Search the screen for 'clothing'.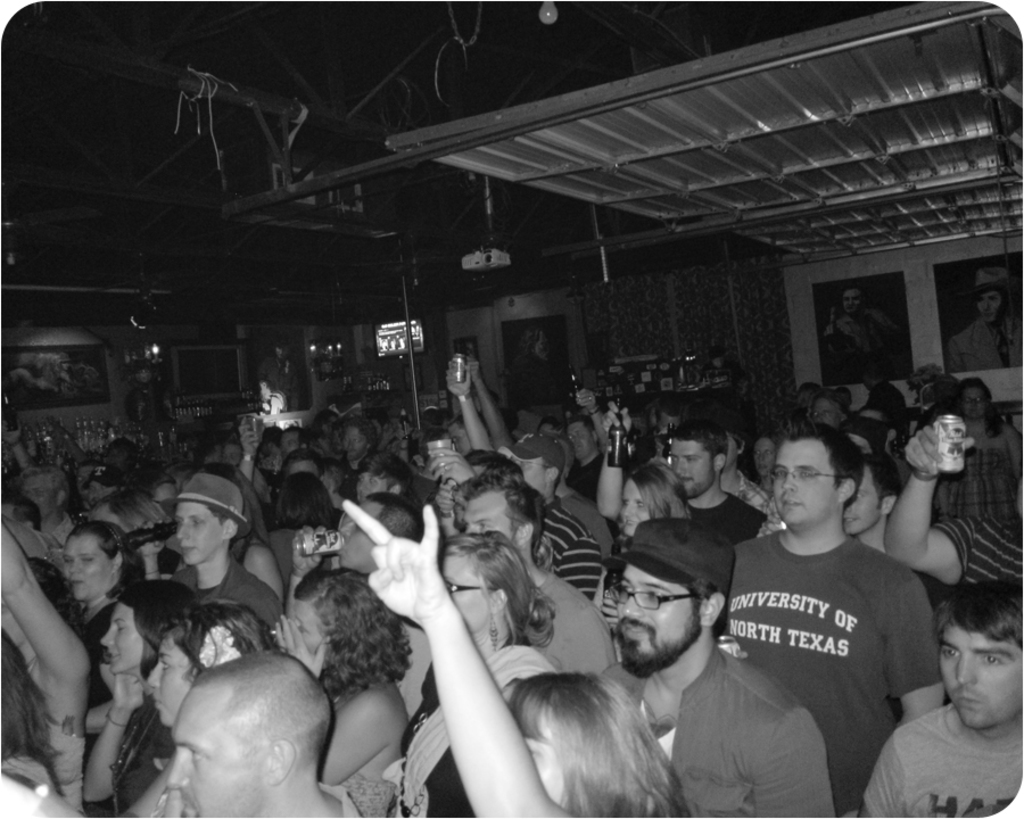
Found at l=717, t=495, r=941, b=778.
